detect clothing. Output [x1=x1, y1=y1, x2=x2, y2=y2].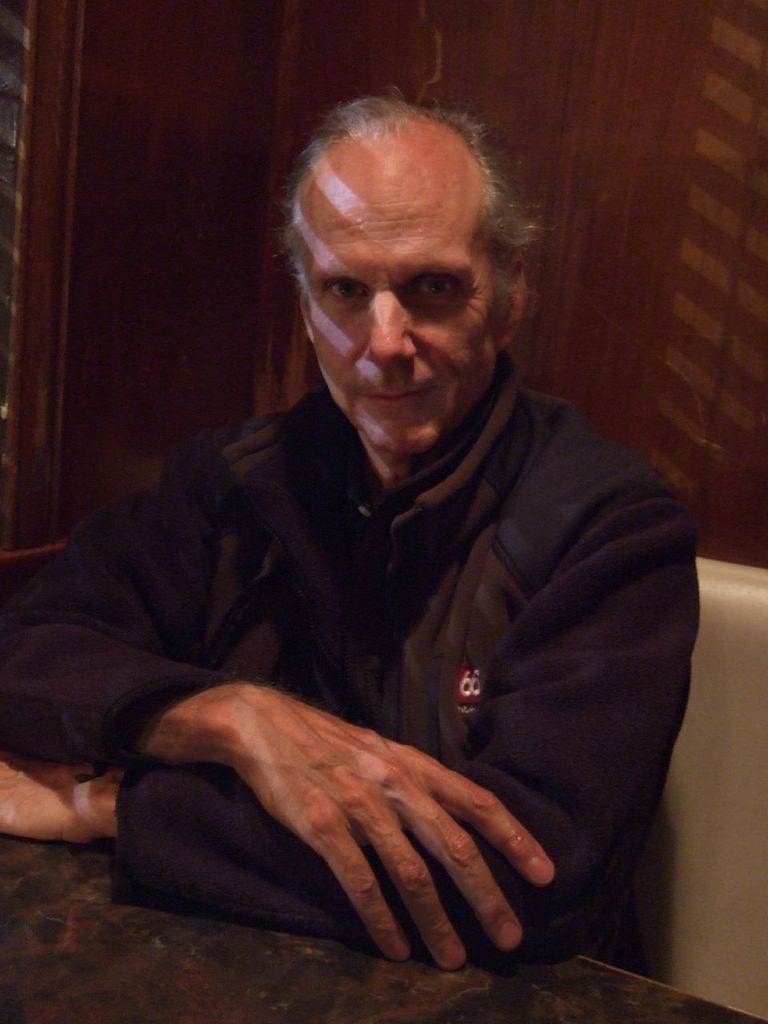
[x1=0, y1=357, x2=705, y2=964].
